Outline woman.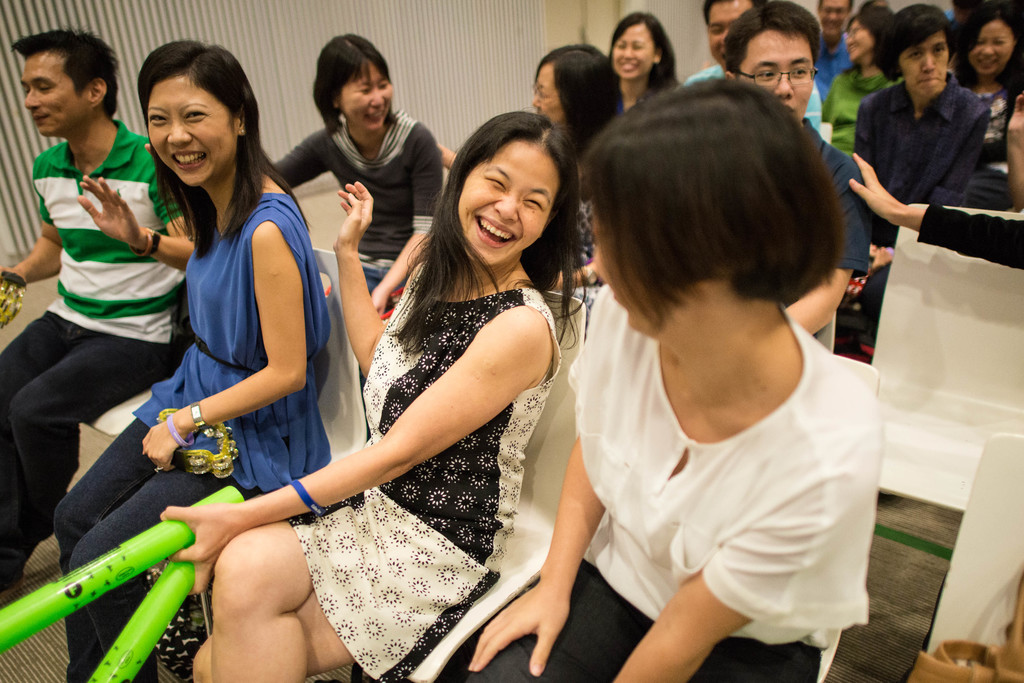
Outline: pyautogui.locateOnScreen(54, 42, 333, 682).
